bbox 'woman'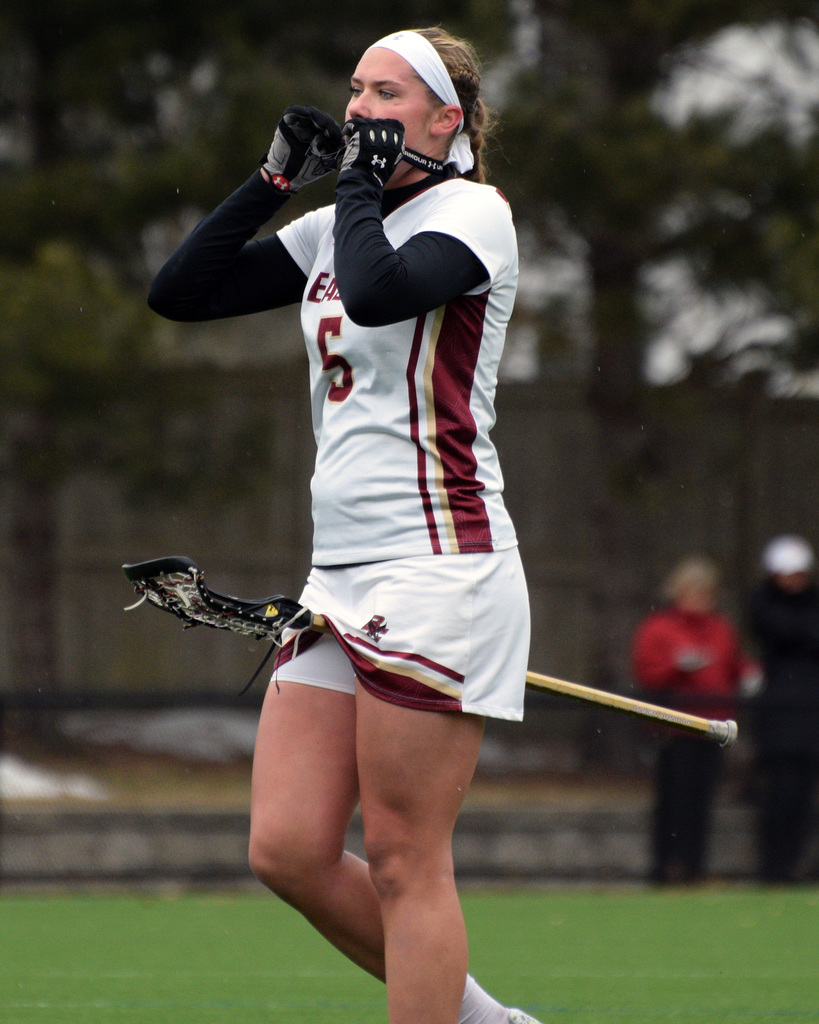
bbox=[741, 533, 818, 886]
